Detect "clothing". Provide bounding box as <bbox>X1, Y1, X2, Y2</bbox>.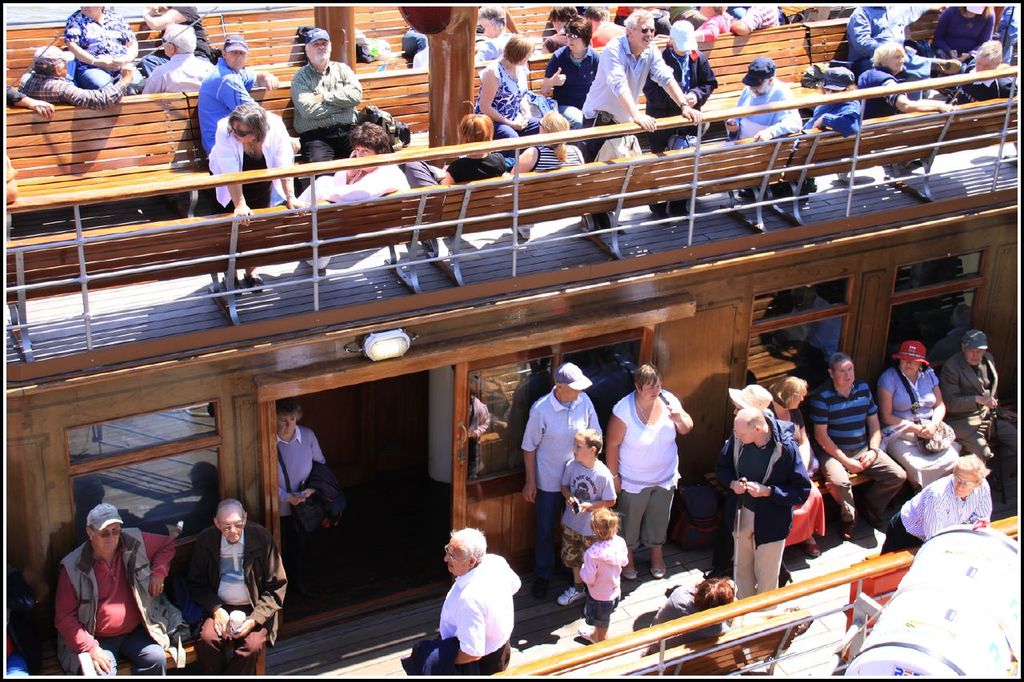
<bbox>446, 152, 505, 186</bbox>.
